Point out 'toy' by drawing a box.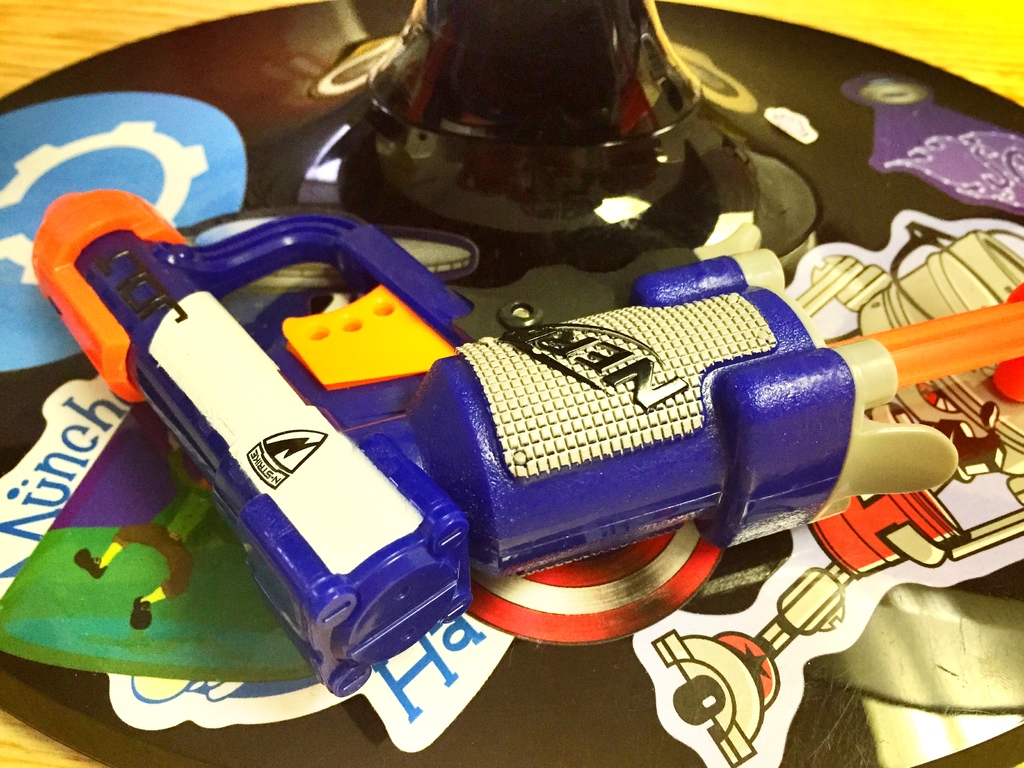
[left=1, top=155, right=1003, bottom=684].
